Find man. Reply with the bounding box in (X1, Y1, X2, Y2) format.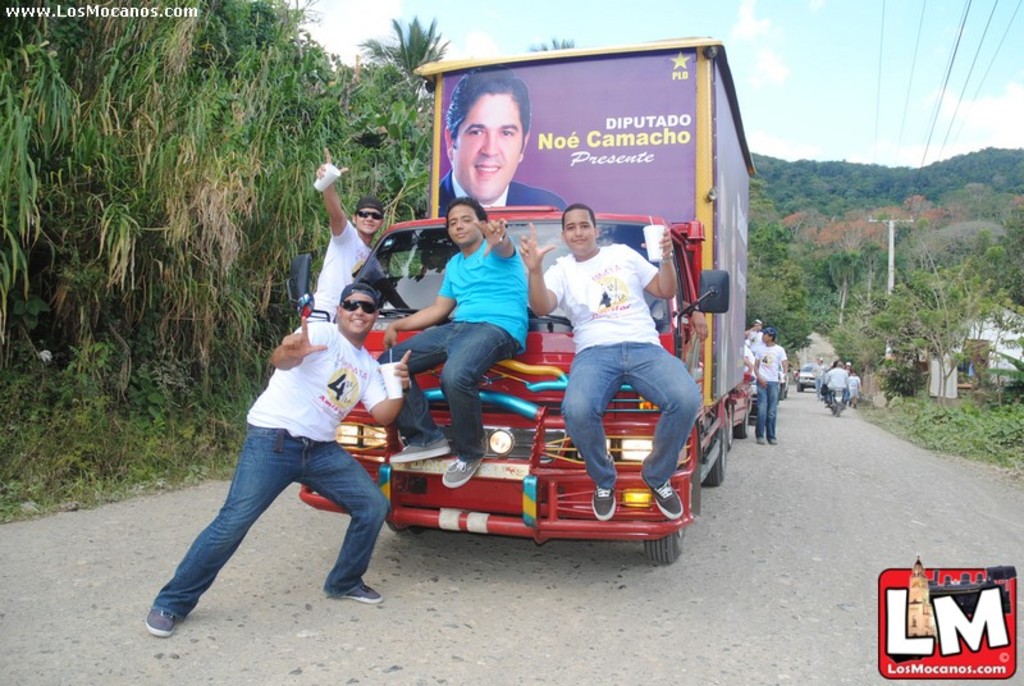
(435, 68, 566, 218).
